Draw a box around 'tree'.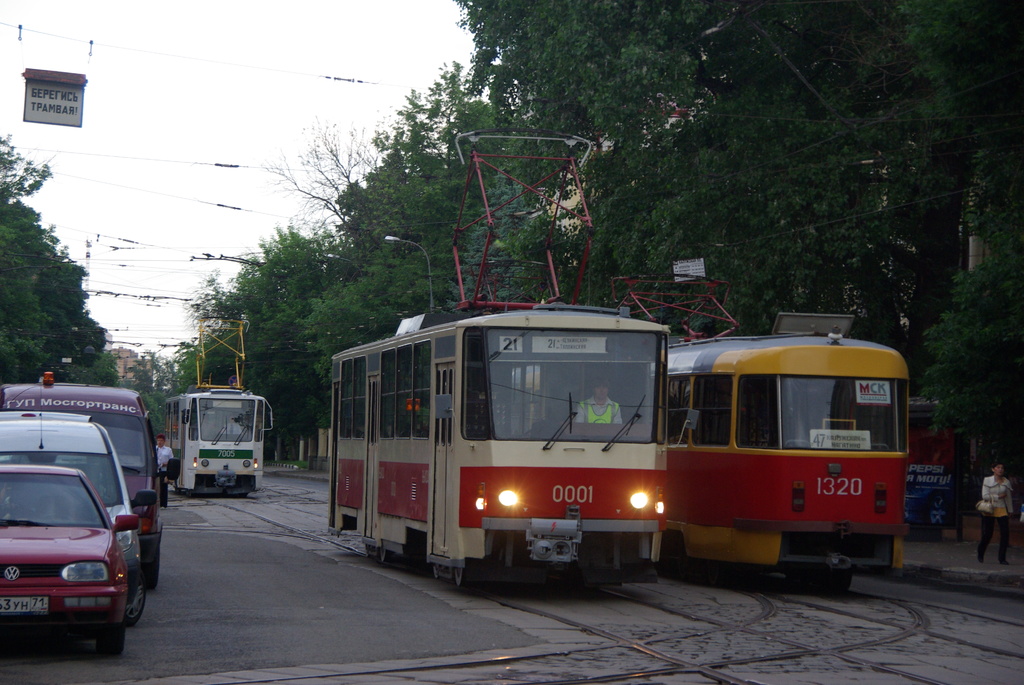
(889, 0, 1023, 454).
